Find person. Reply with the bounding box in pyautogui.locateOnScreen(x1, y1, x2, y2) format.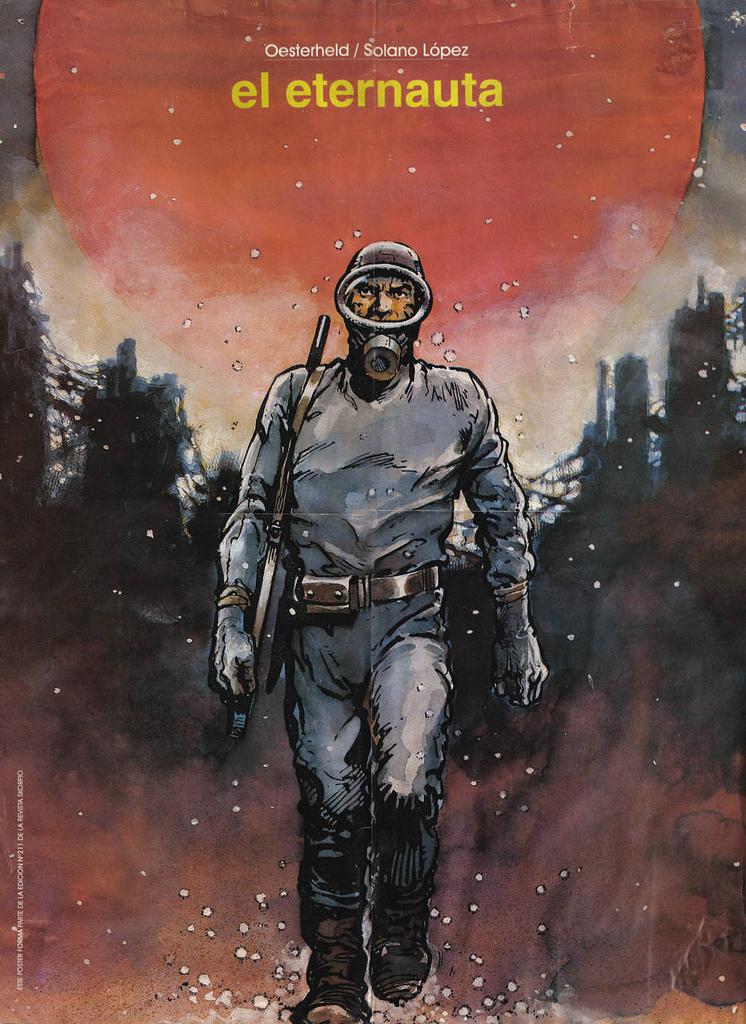
pyautogui.locateOnScreen(224, 245, 531, 1000).
